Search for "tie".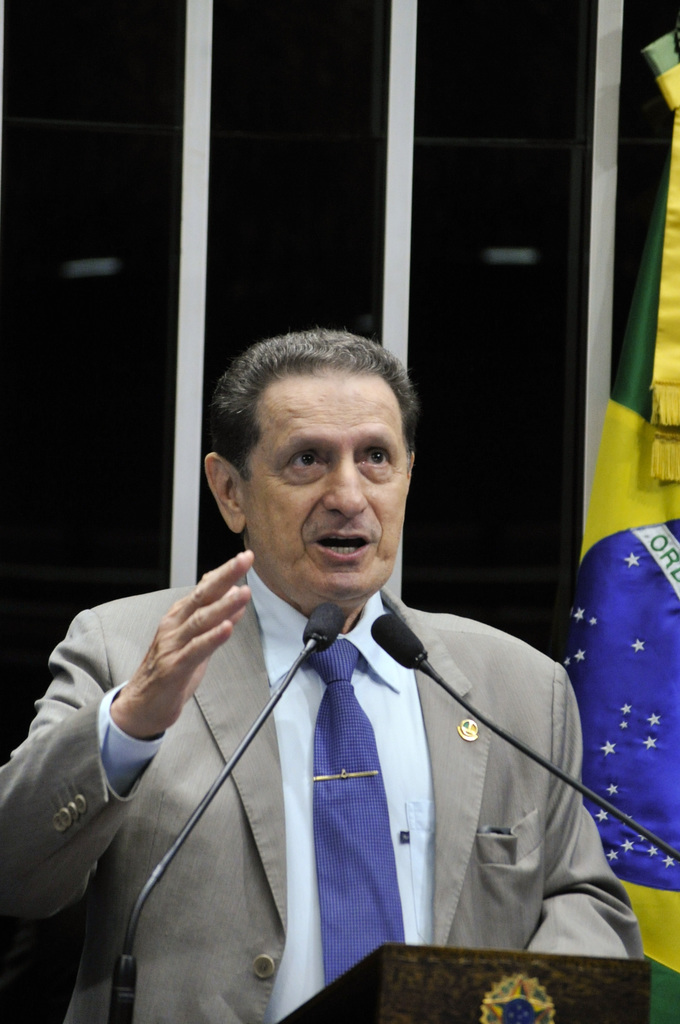
Found at Rect(305, 639, 405, 984).
